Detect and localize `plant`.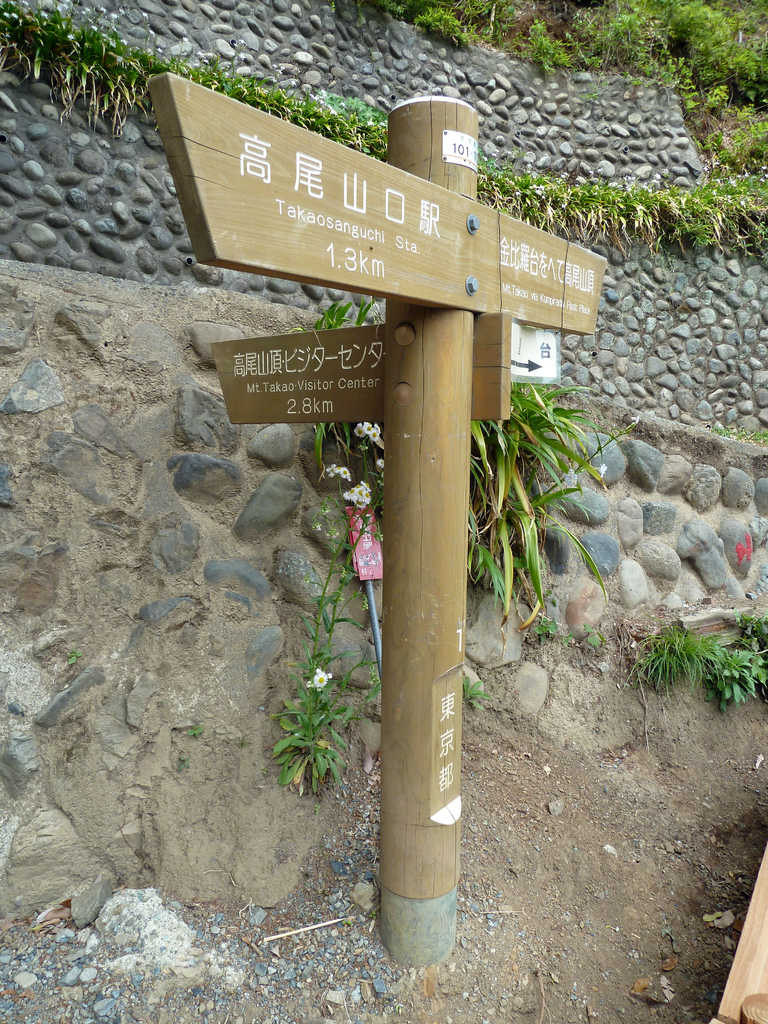
Localized at 460:676:497:717.
